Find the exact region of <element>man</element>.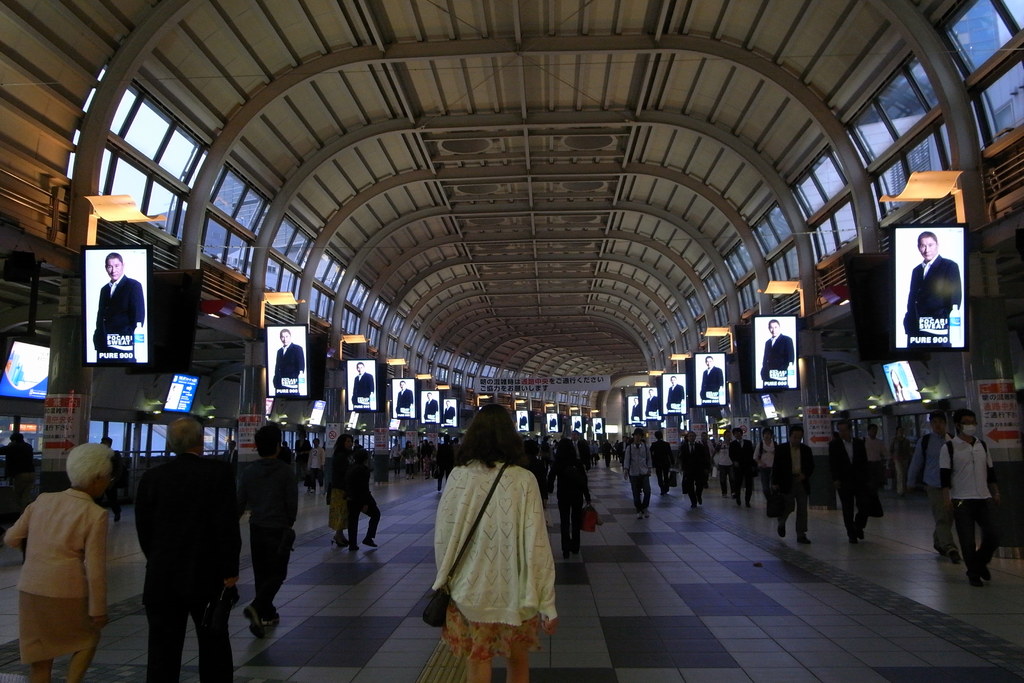
Exact region: left=701, top=355, right=725, bottom=403.
